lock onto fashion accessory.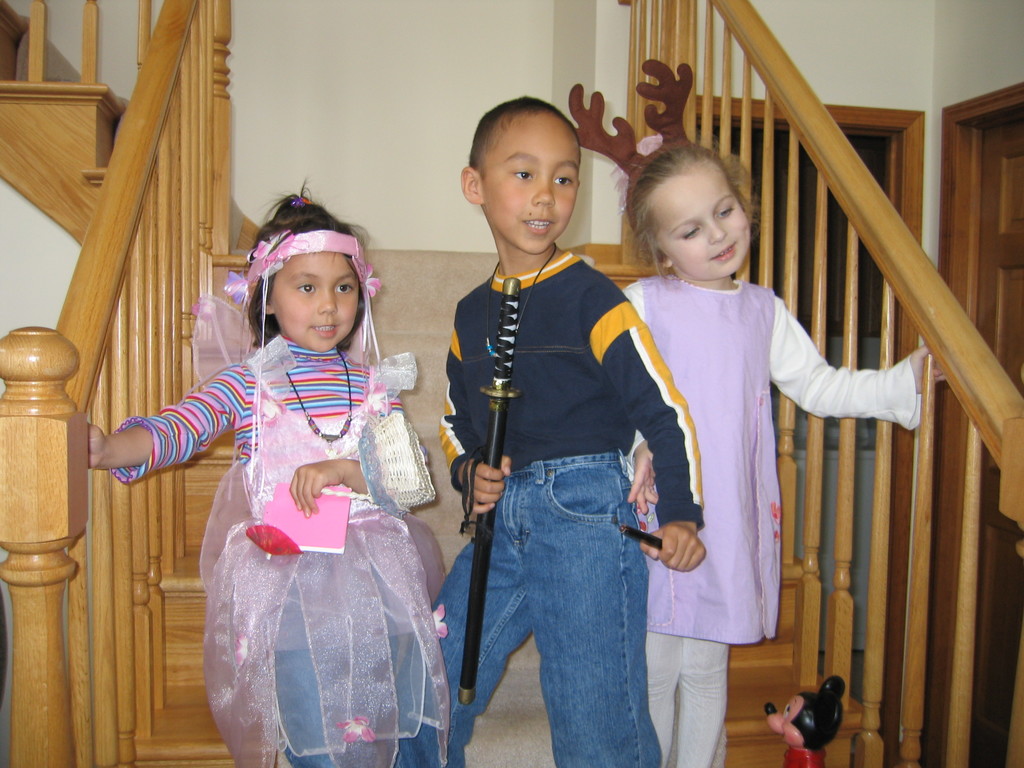
Locked: box=[568, 55, 733, 237].
